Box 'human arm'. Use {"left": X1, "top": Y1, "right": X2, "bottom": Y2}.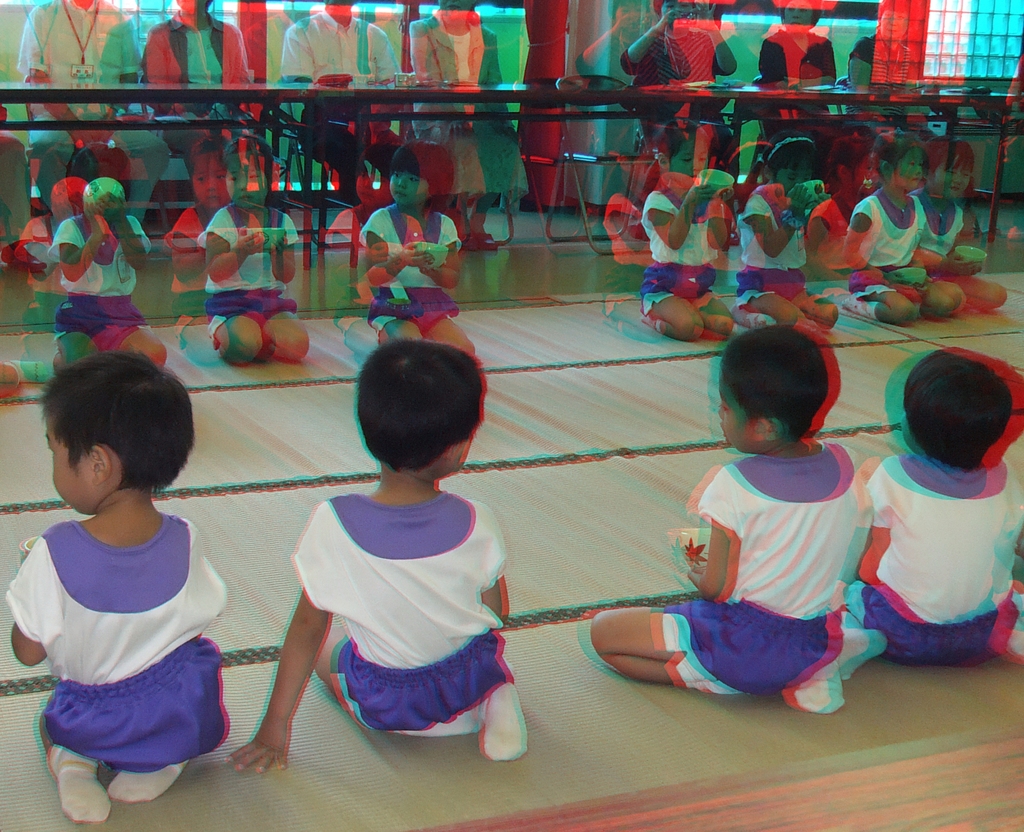
{"left": 365, "top": 210, "right": 435, "bottom": 290}.
